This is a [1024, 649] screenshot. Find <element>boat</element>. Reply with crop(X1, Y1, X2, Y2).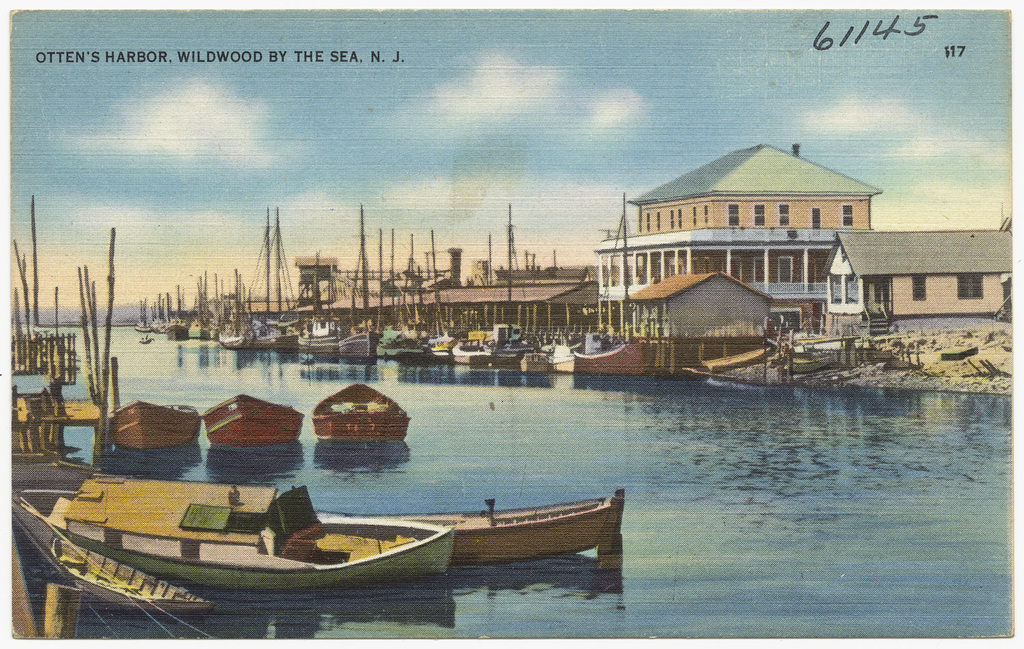
crop(202, 390, 311, 448).
